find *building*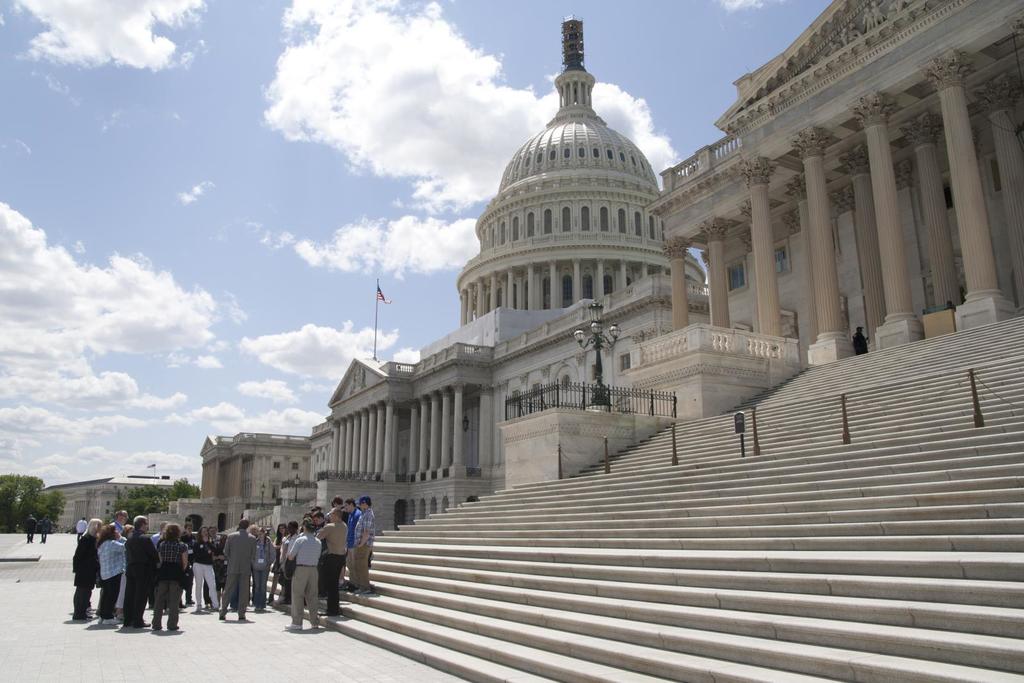
{"left": 308, "top": 65, "right": 712, "bottom": 527}
